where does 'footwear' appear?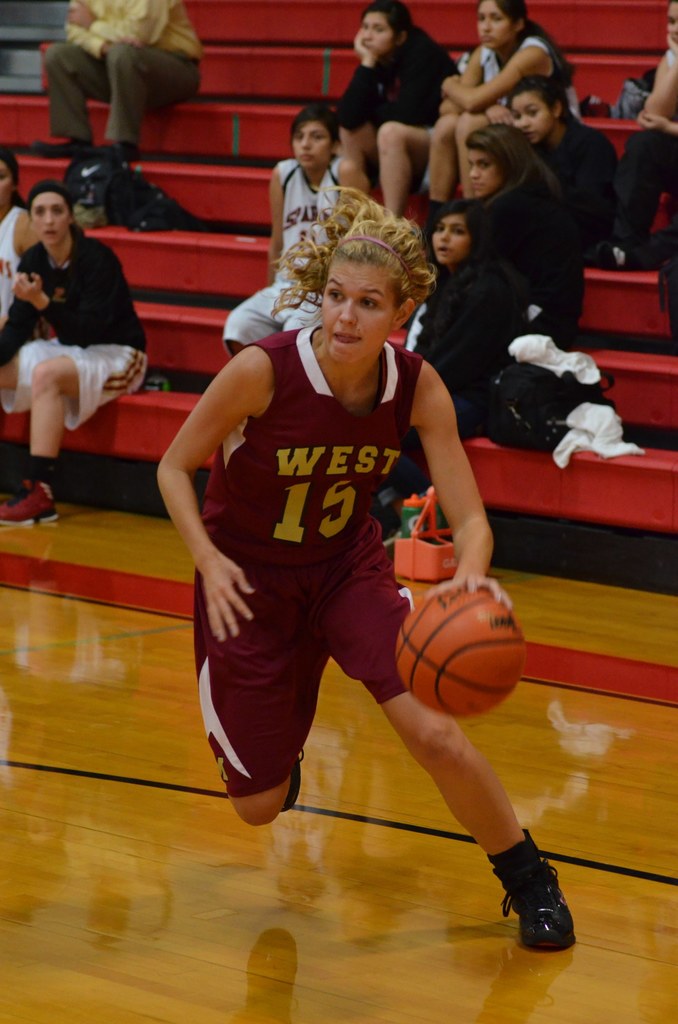
Appears at rect(30, 138, 74, 161).
